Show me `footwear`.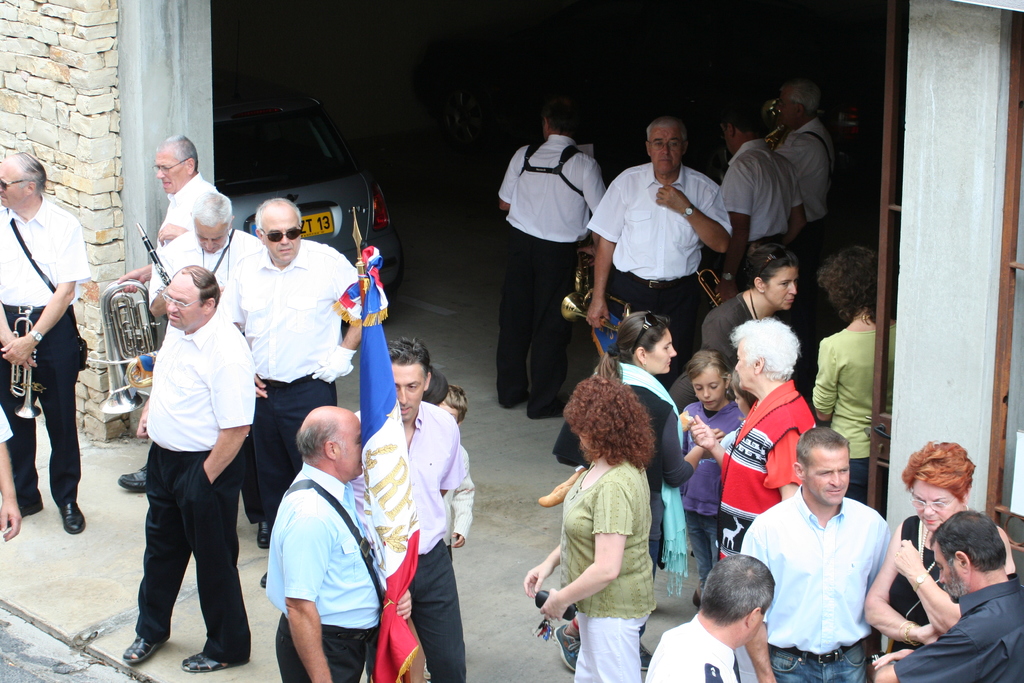
`footwear` is here: locate(554, 626, 582, 672).
